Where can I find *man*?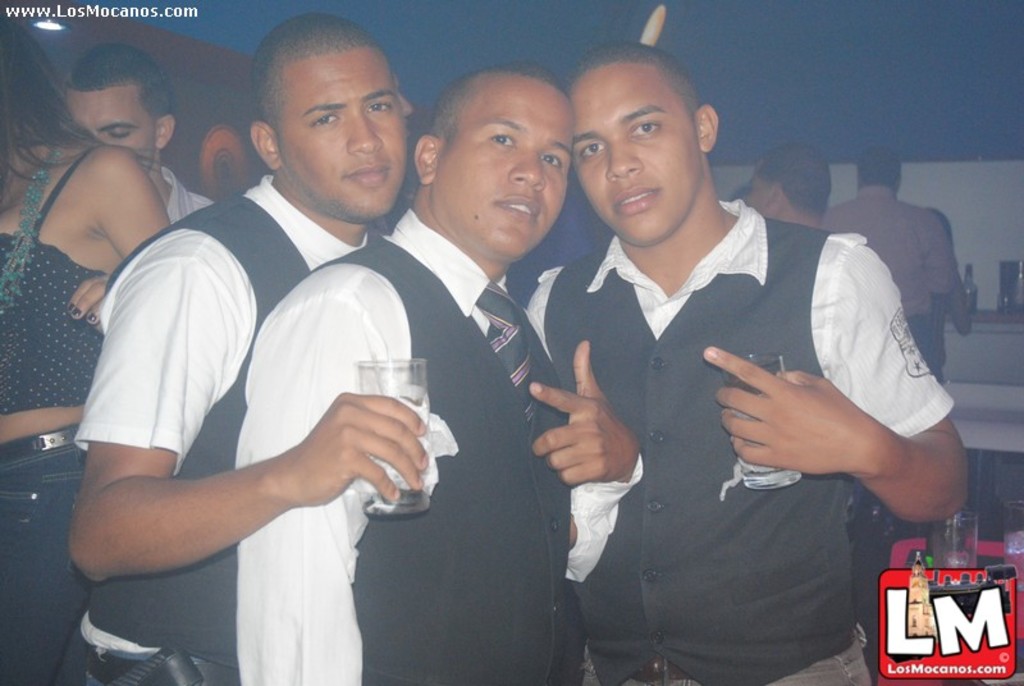
You can find it at [518, 23, 983, 685].
